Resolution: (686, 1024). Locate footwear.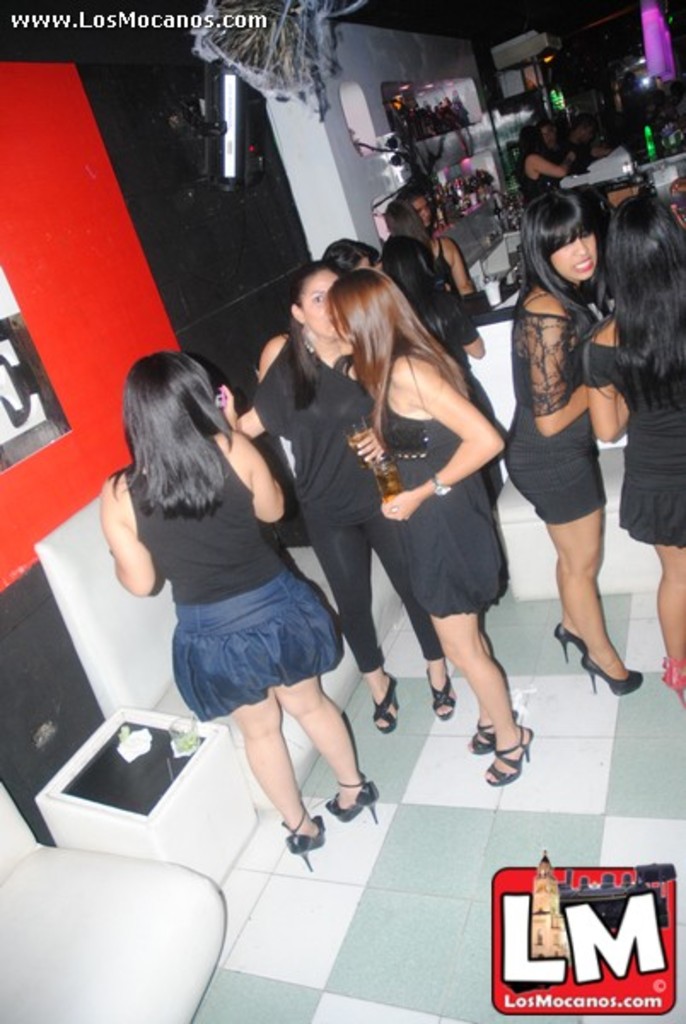
(287,814,331,872).
